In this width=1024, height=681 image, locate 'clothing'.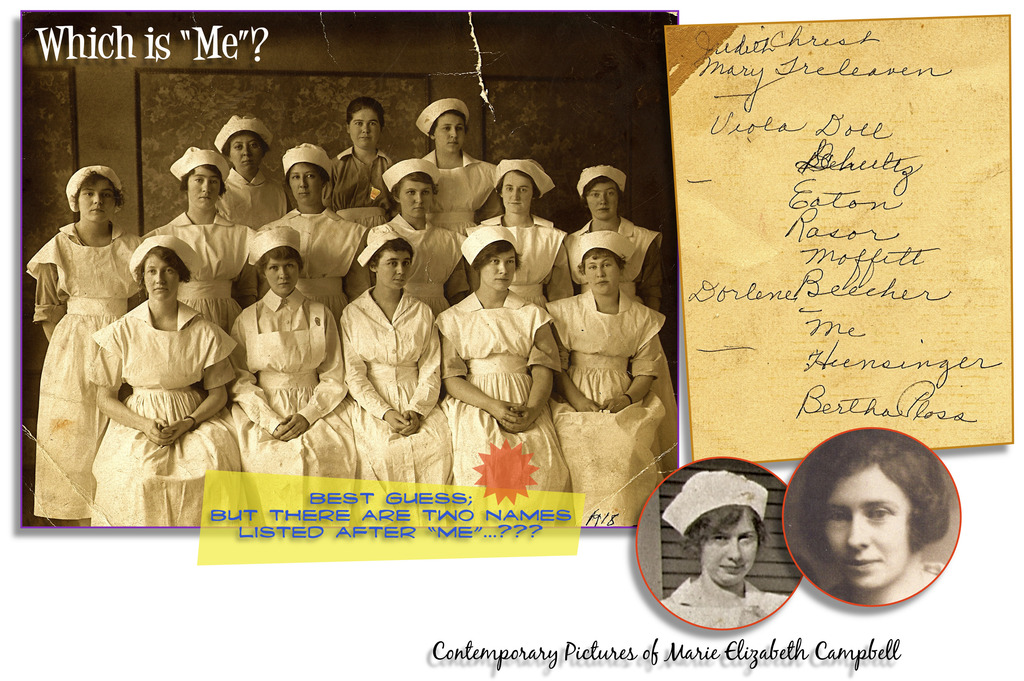
Bounding box: x1=331 y1=254 x2=437 y2=443.
